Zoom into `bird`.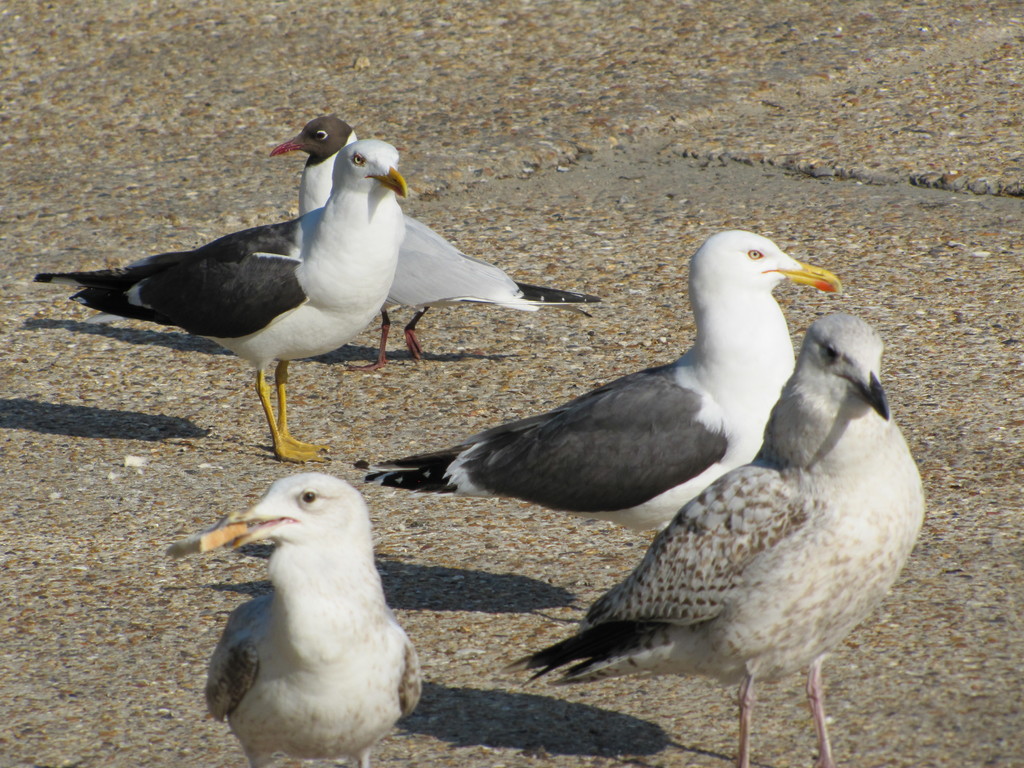
Zoom target: (71, 129, 563, 463).
